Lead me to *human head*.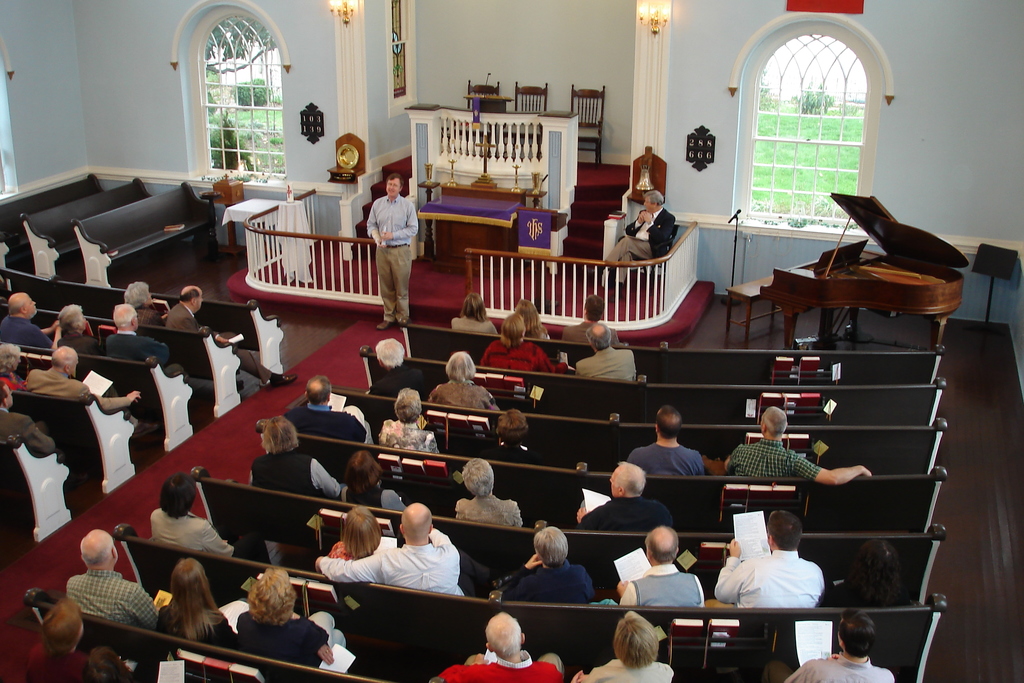
Lead to region(760, 404, 785, 440).
